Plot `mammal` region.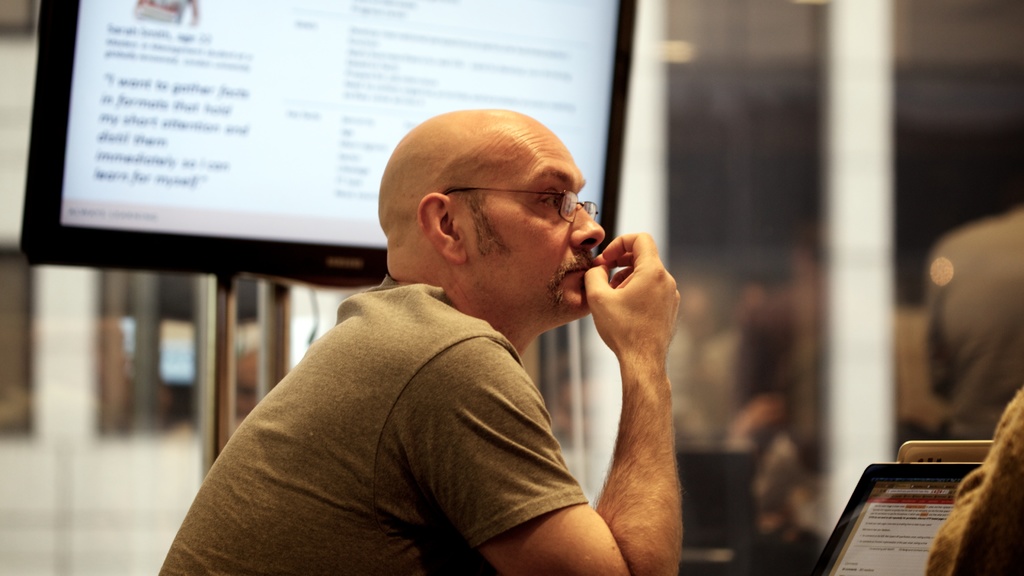
Plotted at 179 115 732 575.
